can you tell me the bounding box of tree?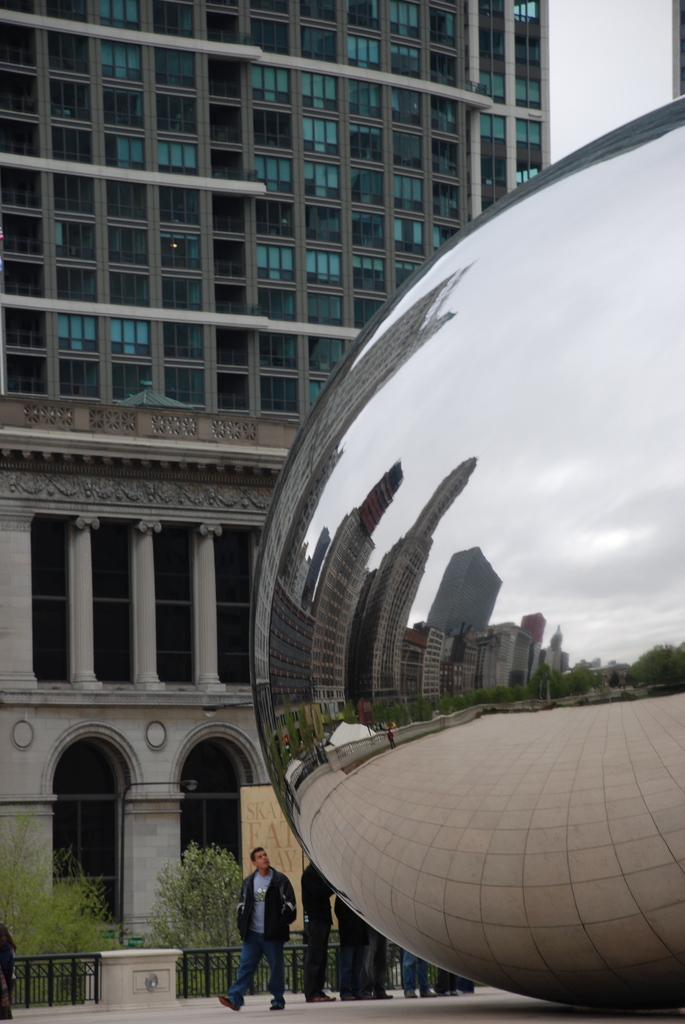
<box>143,841,246,997</box>.
